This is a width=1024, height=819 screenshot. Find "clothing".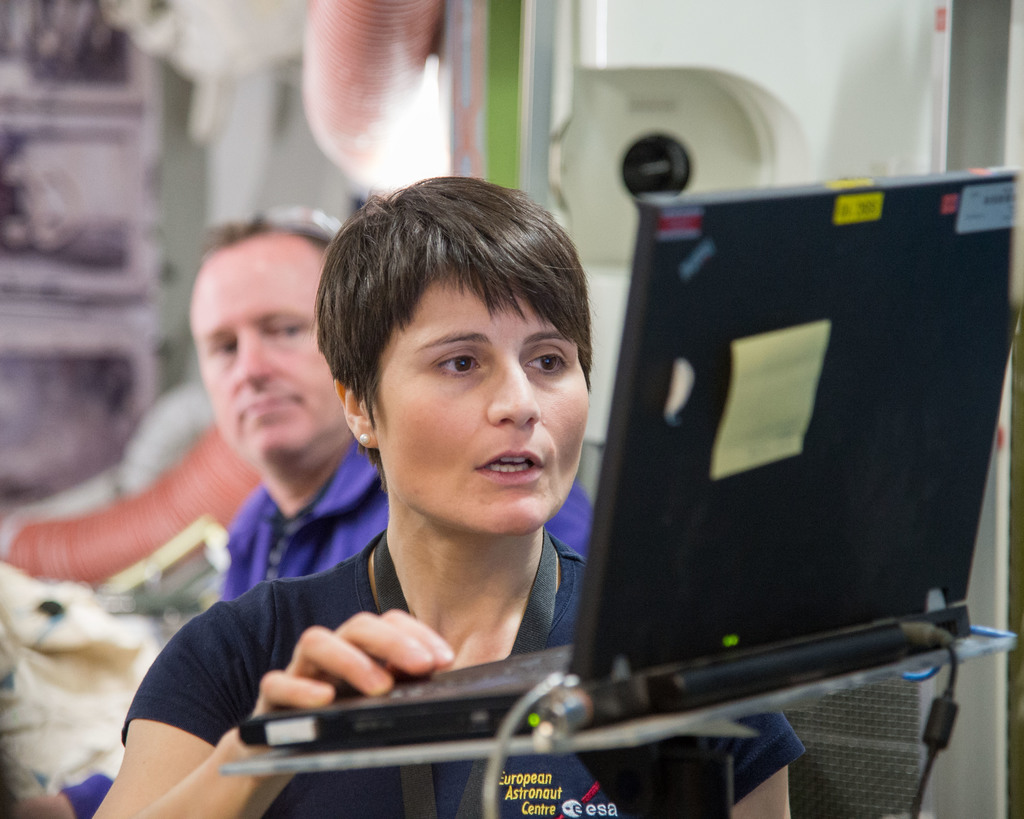
Bounding box: <box>56,419,603,818</box>.
